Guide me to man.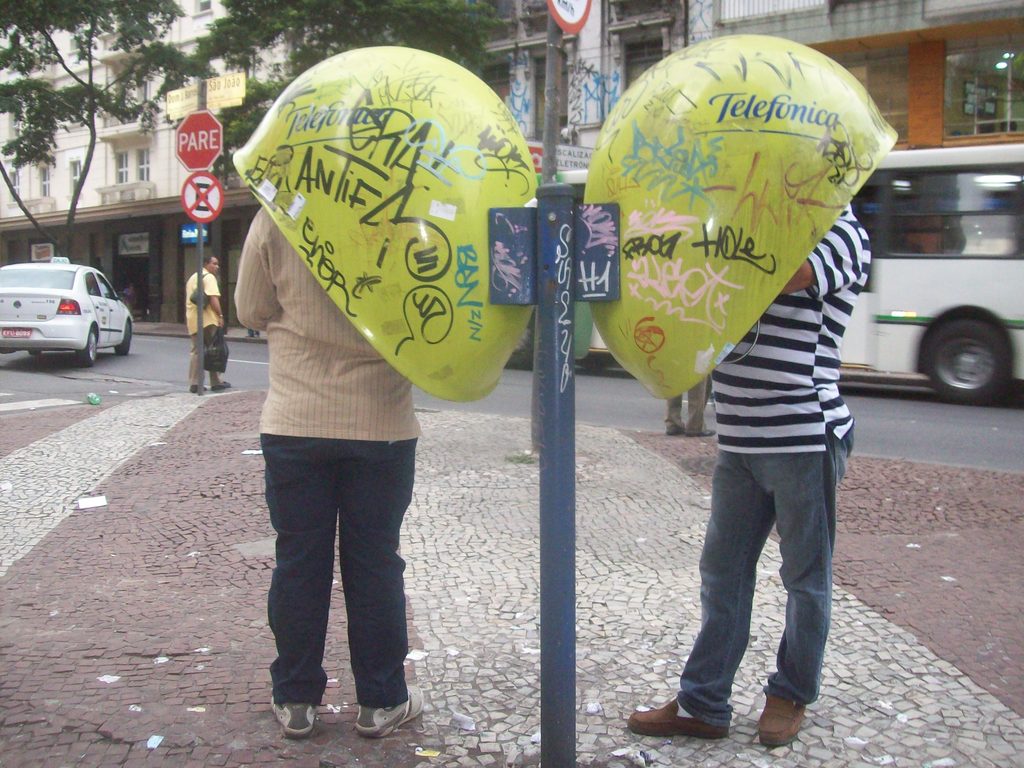
Guidance: [x1=221, y1=178, x2=438, y2=753].
